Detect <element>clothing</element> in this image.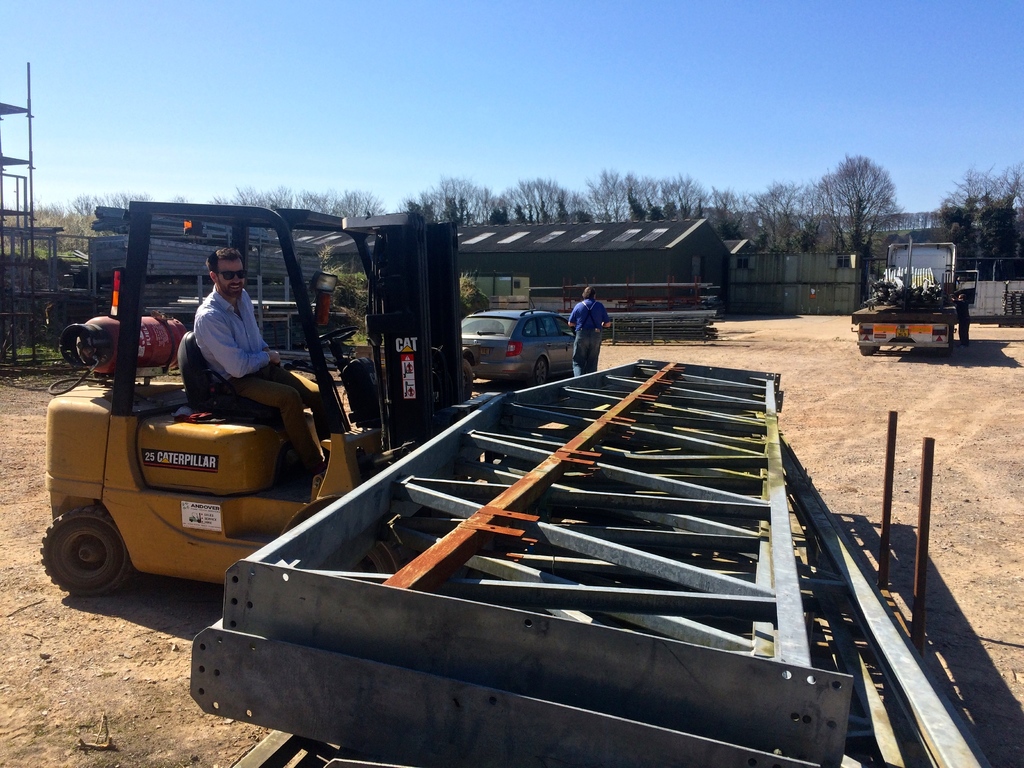
Detection: box=[573, 297, 611, 388].
